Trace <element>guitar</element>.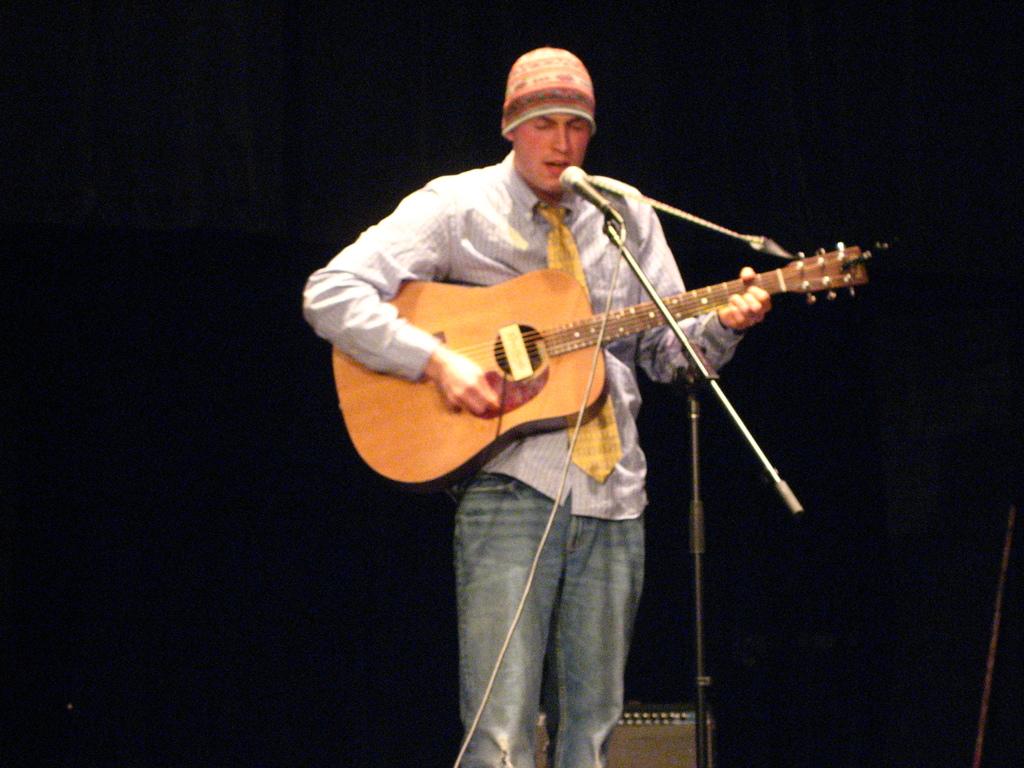
Traced to 260:198:952:525.
